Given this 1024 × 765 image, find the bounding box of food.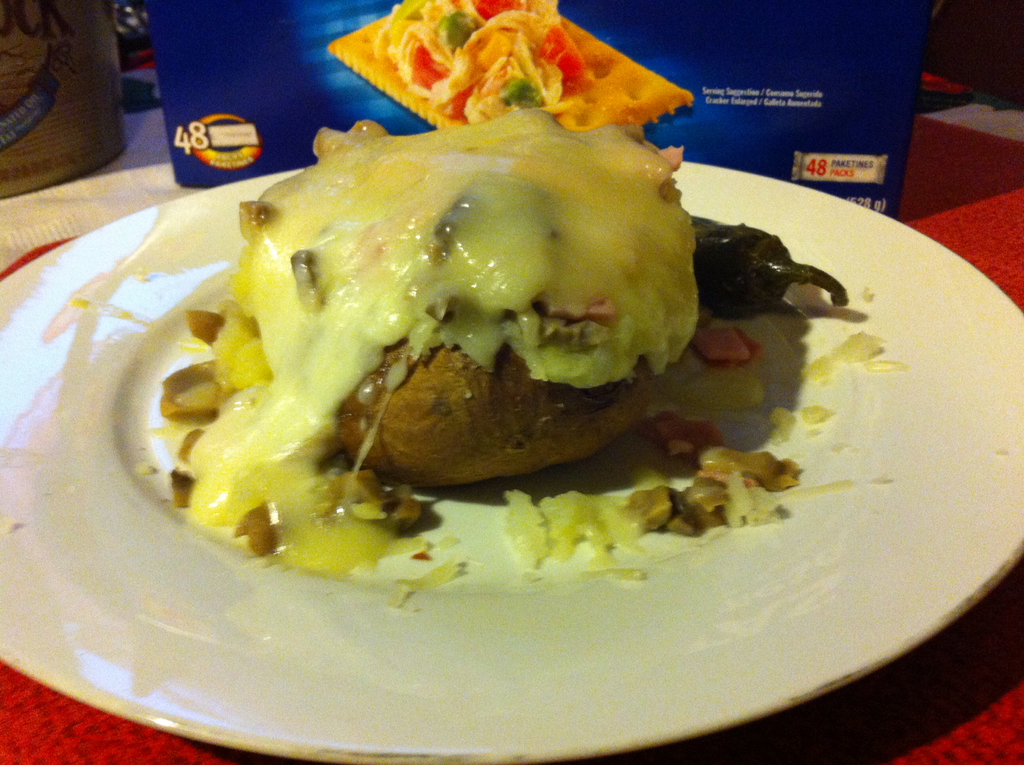
bbox(766, 405, 797, 440).
